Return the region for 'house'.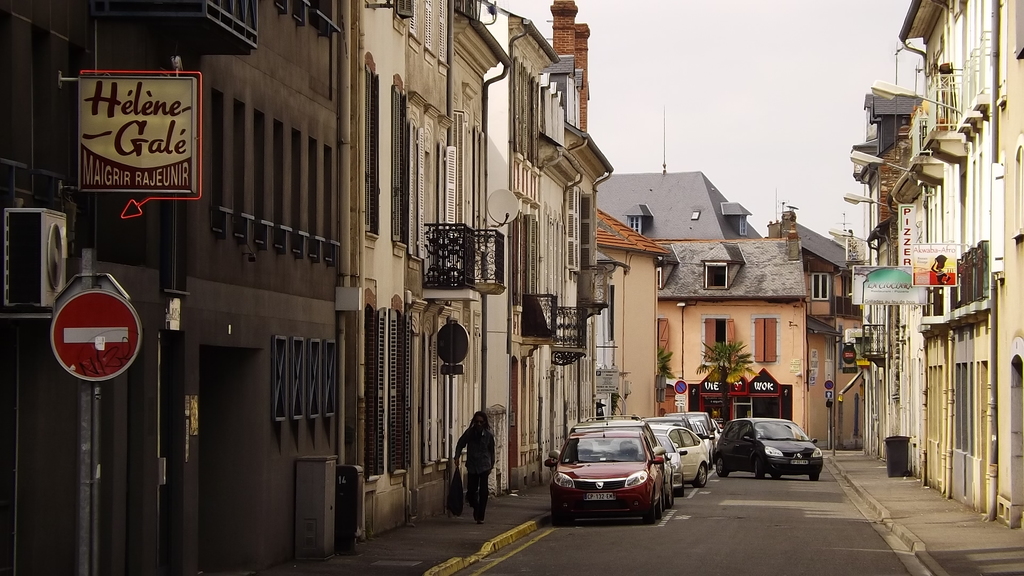
box=[544, 0, 618, 473].
